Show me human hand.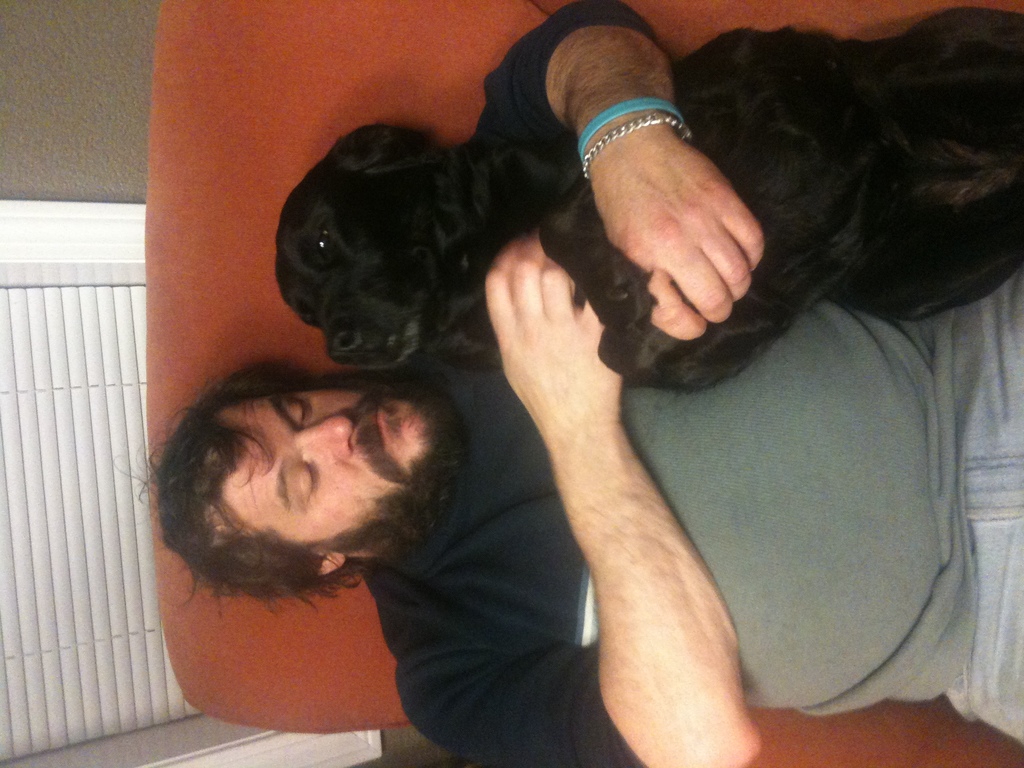
human hand is here: rect(601, 99, 775, 351).
